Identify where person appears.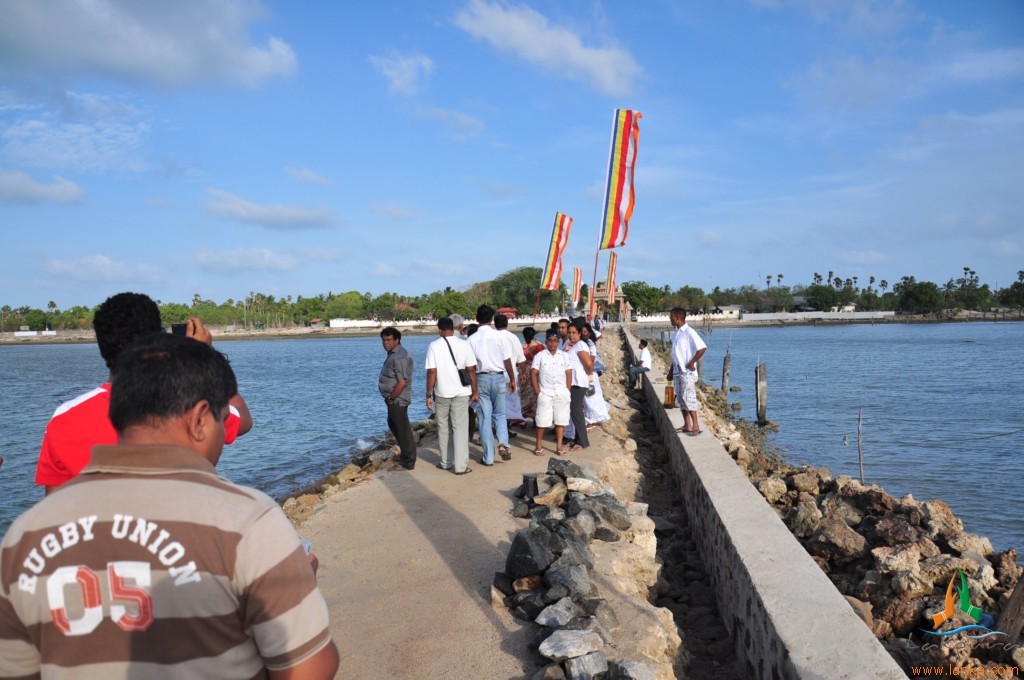
Appears at <bbox>376, 326, 422, 467</bbox>.
